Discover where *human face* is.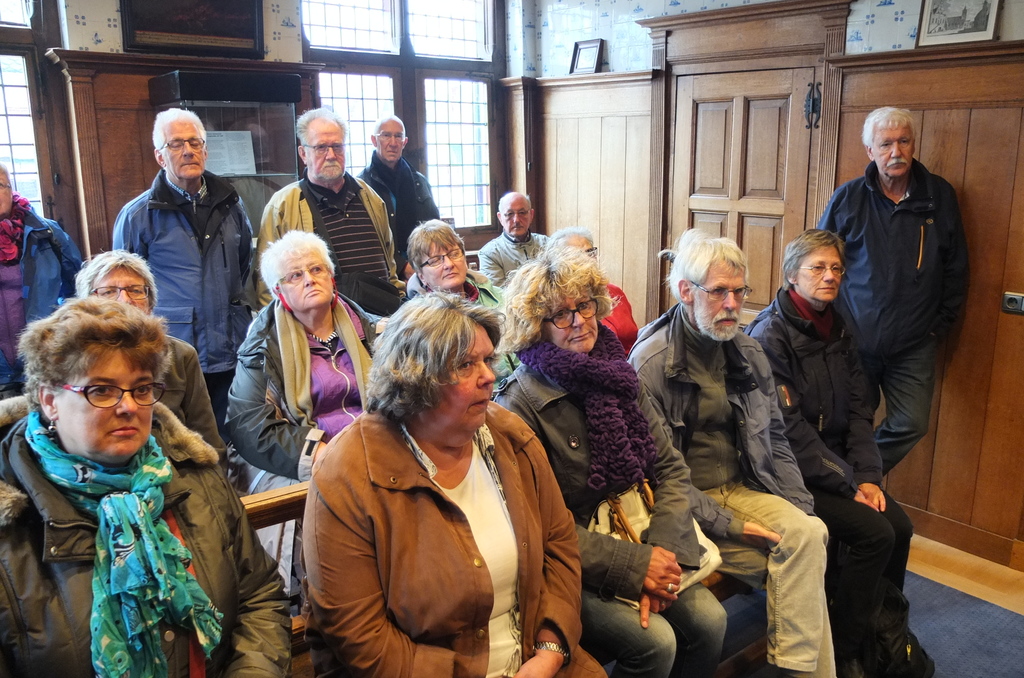
Discovered at [x1=691, y1=262, x2=744, y2=341].
